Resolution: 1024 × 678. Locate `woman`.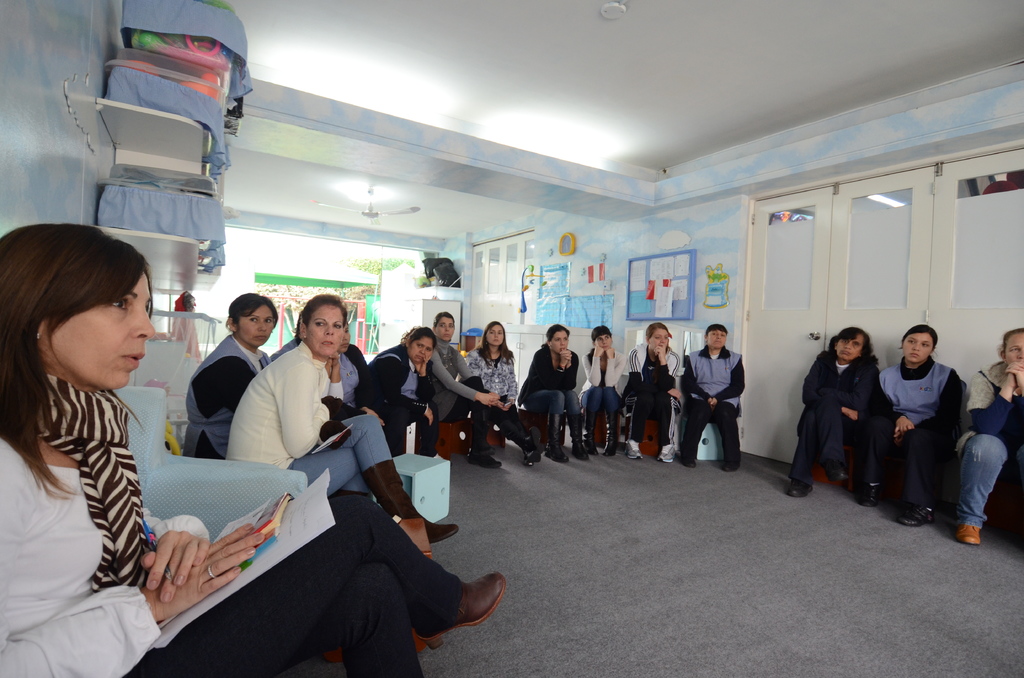
865:320:967:524.
